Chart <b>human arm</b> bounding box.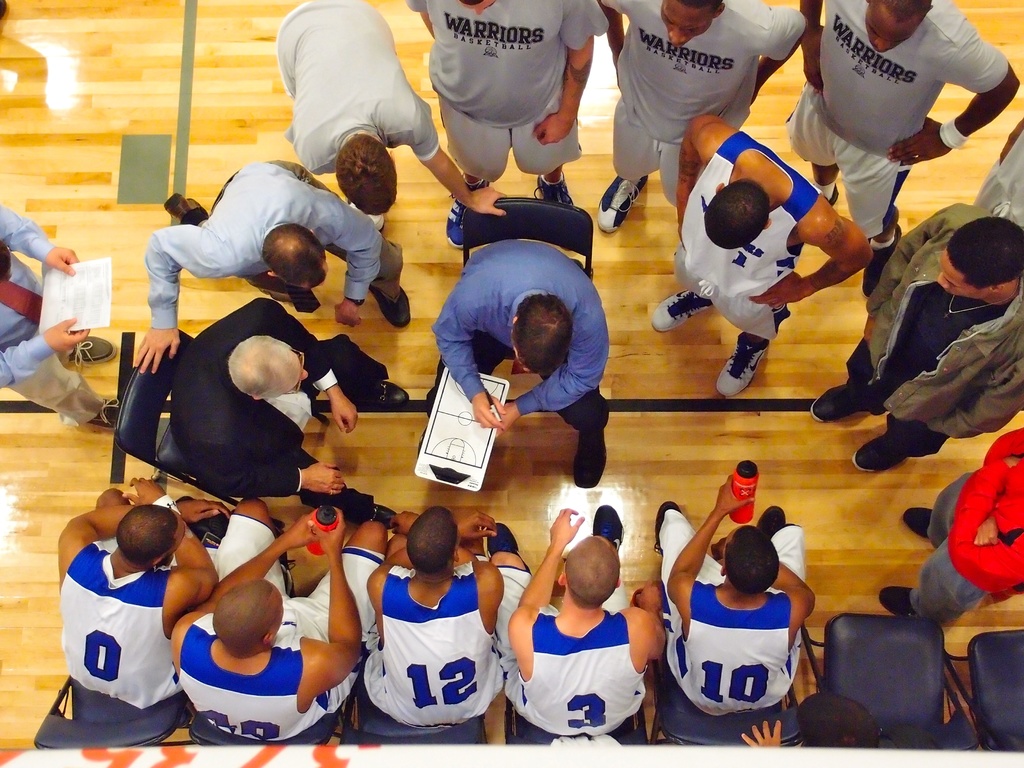
Charted: [left=773, top=562, right=816, bottom=620].
